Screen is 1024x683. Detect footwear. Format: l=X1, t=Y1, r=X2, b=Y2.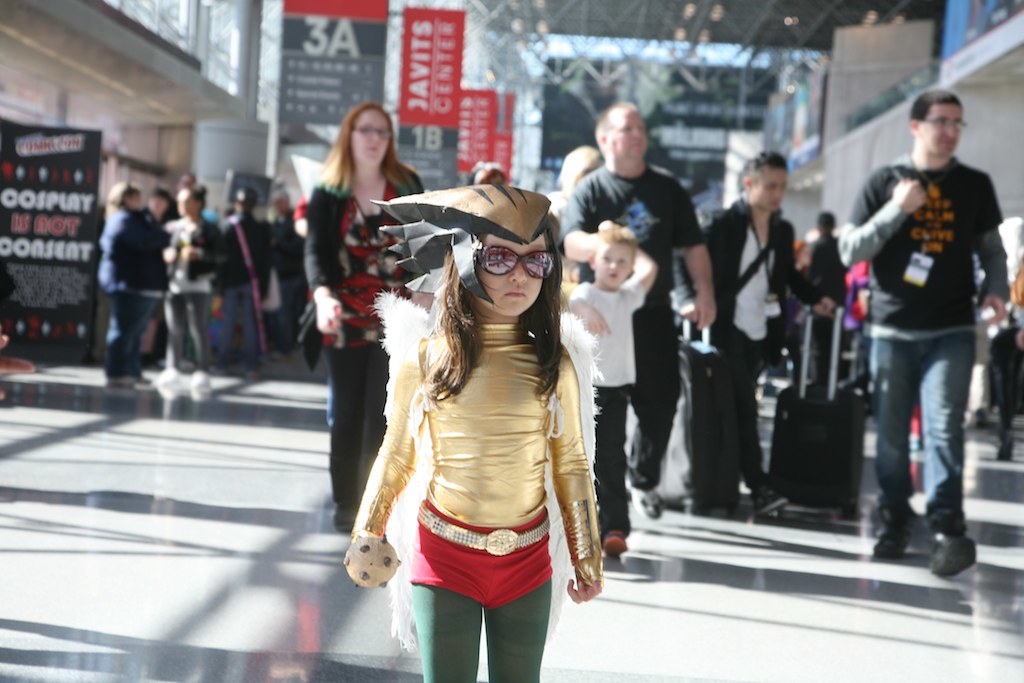
l=188, t=369, r=208, b=388.
